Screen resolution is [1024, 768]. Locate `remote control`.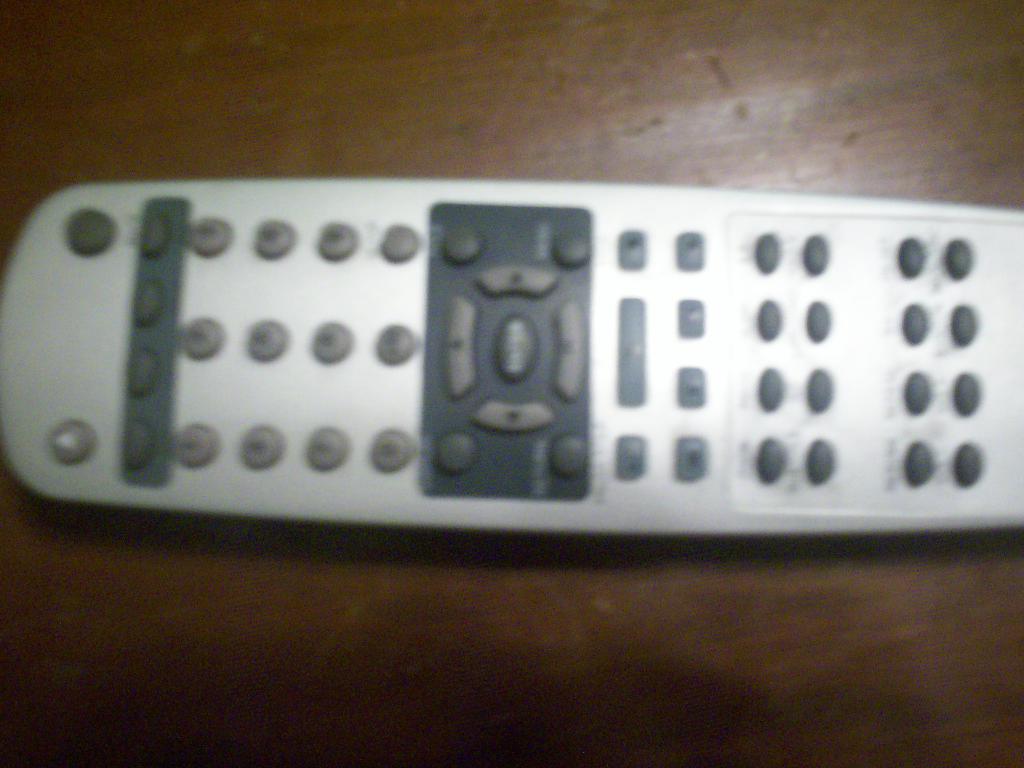
[0, 179, 1023, 534].
